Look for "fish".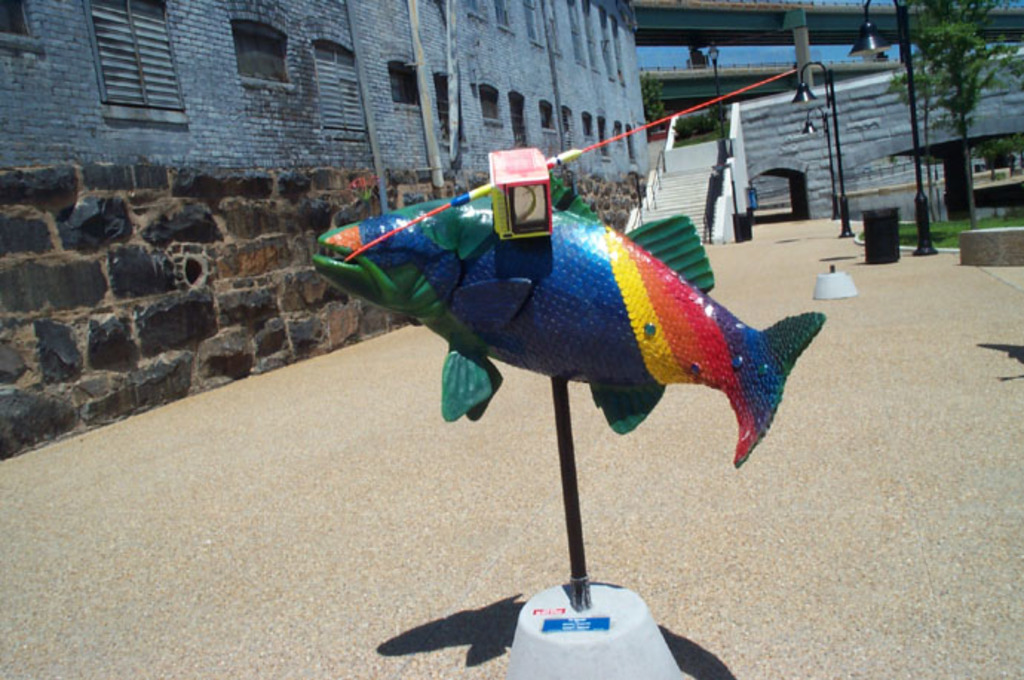
Found: BBox(315, 172, 827, 469).
